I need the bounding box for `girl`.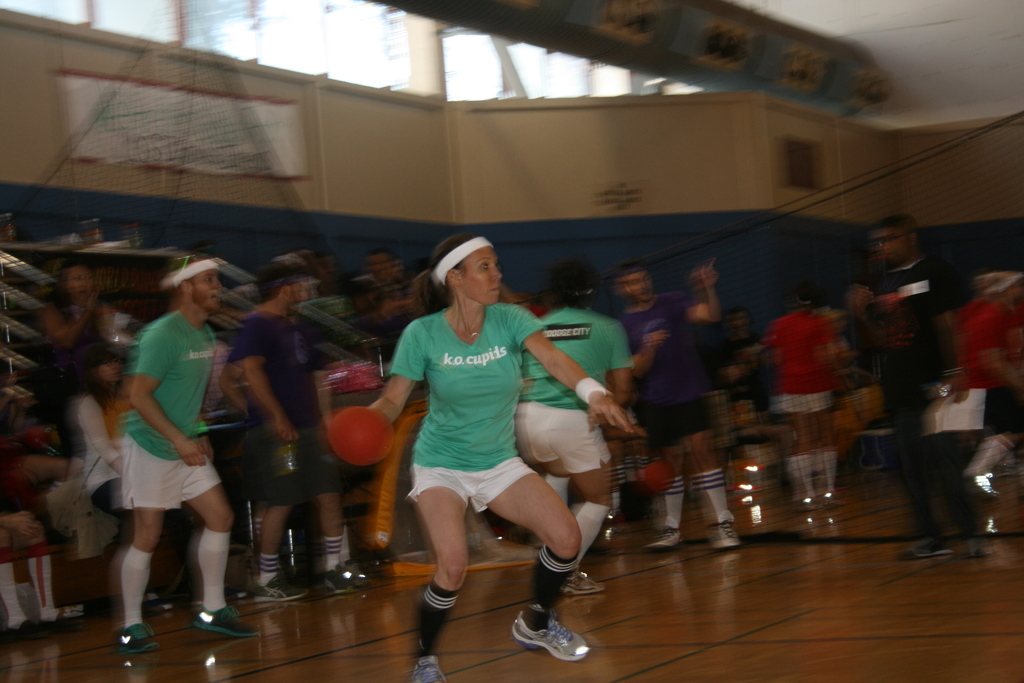
Here it is: 367, 236, 635, 682.
